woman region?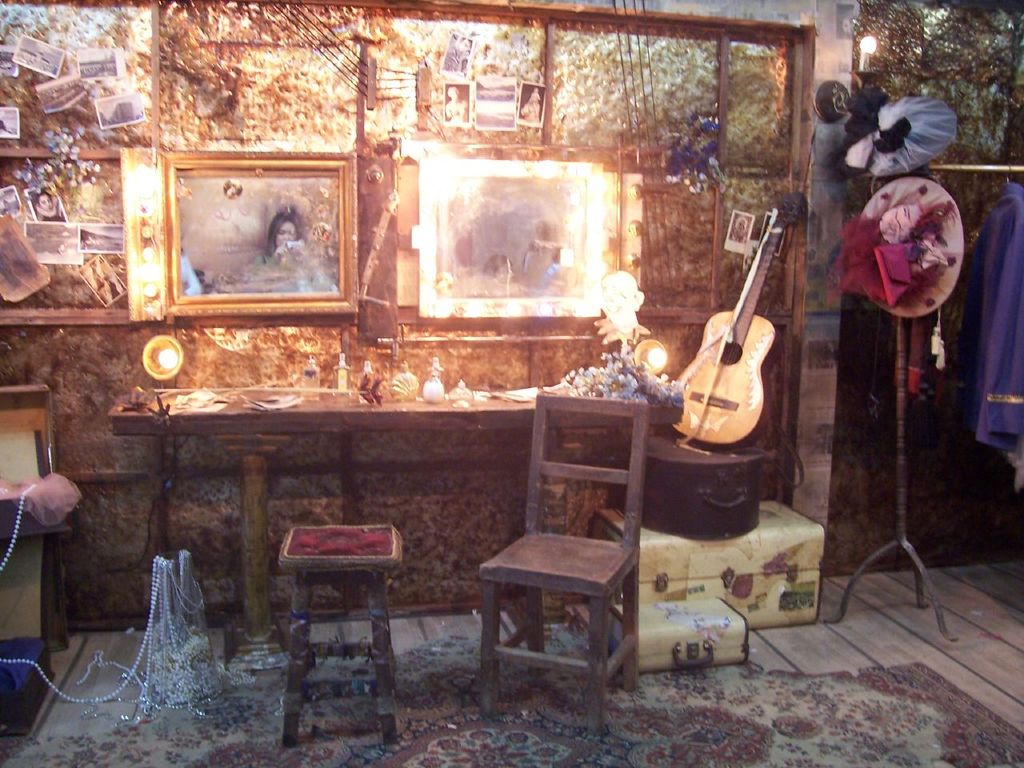
l=260, t=200, r=300, b=268
